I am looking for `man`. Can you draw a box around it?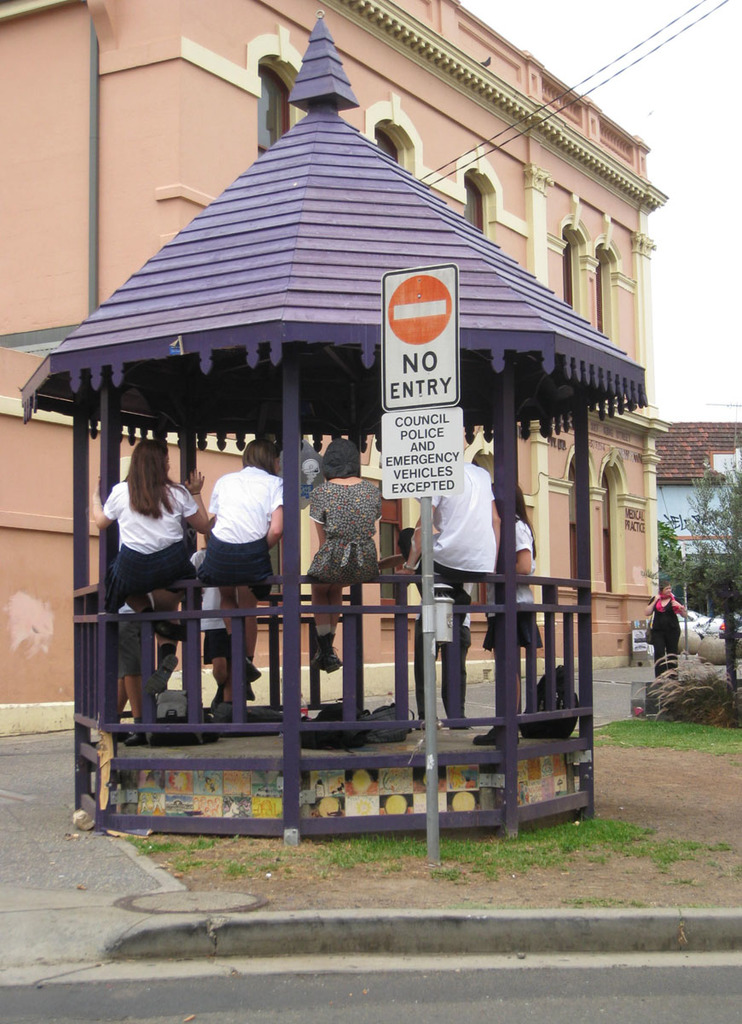
Sure, the bounding box is 399 445 501 647.
